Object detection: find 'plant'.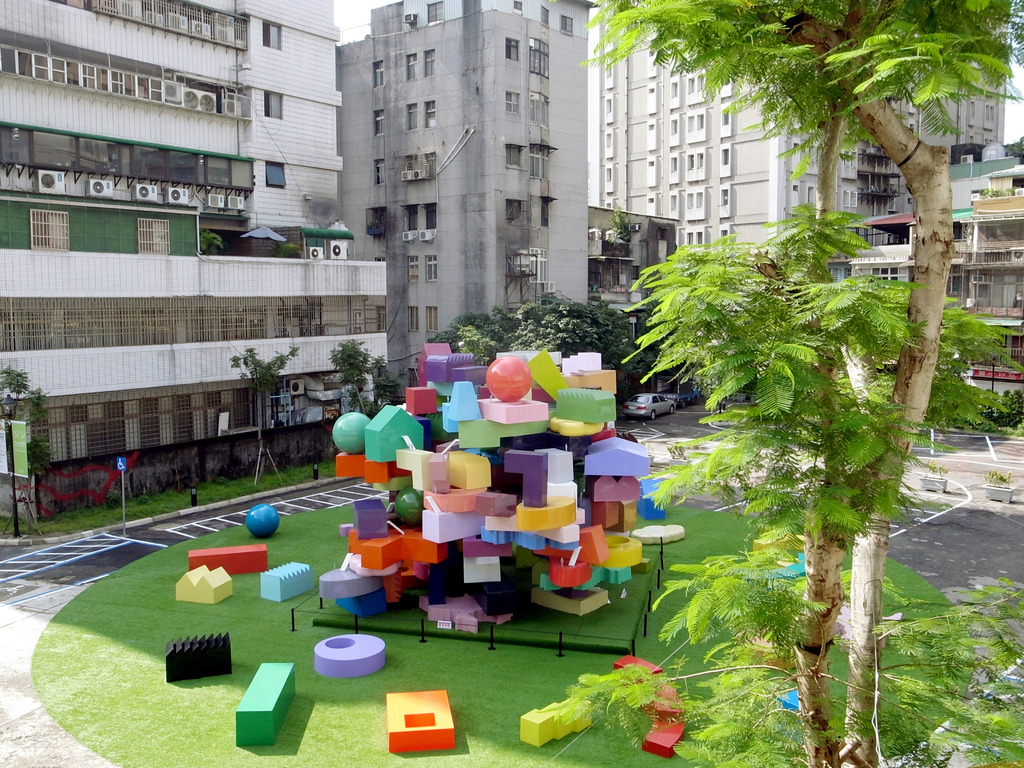
982,466,1014,487.
